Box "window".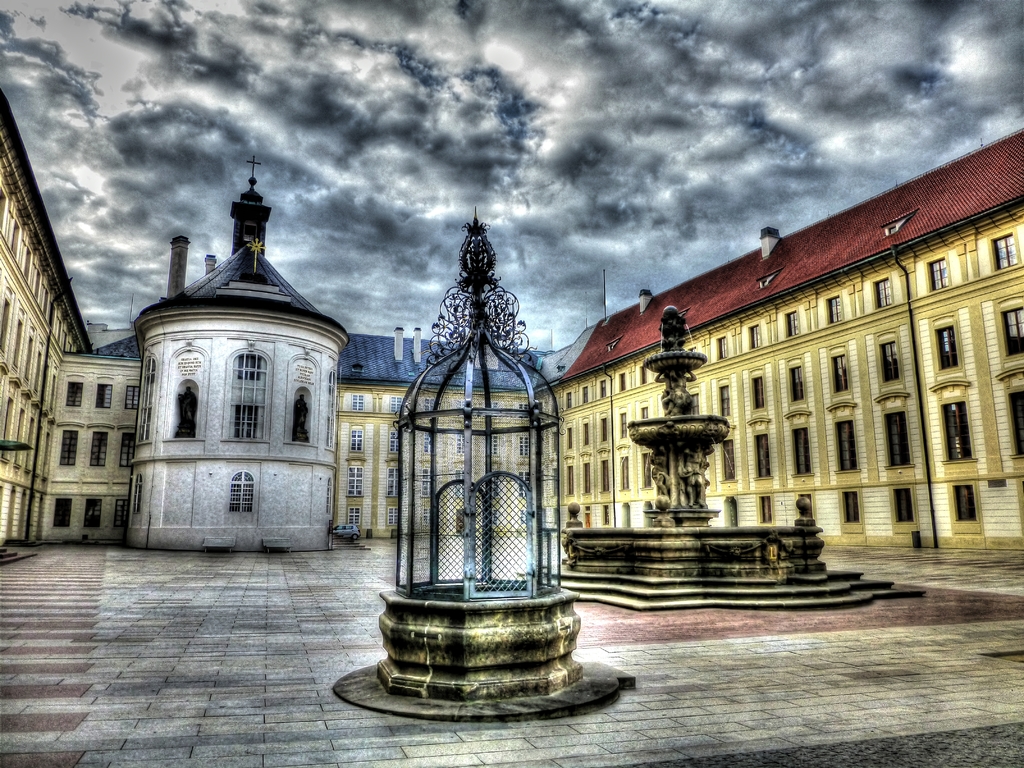
54, 497, 70, 528.
